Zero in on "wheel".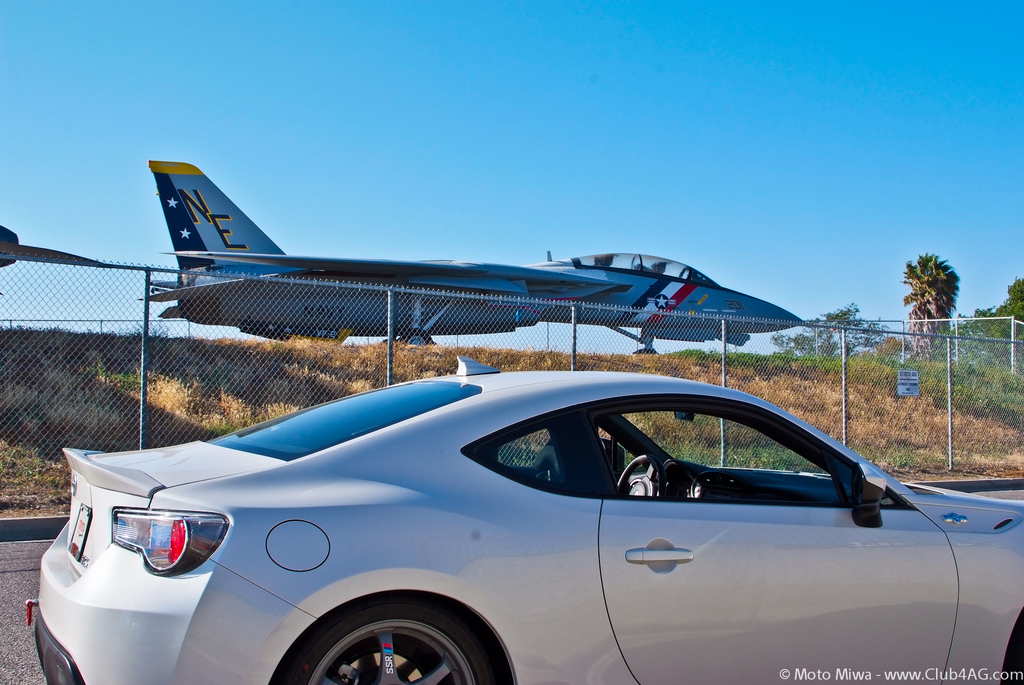
Zeroed in: 618,456,665,498.
